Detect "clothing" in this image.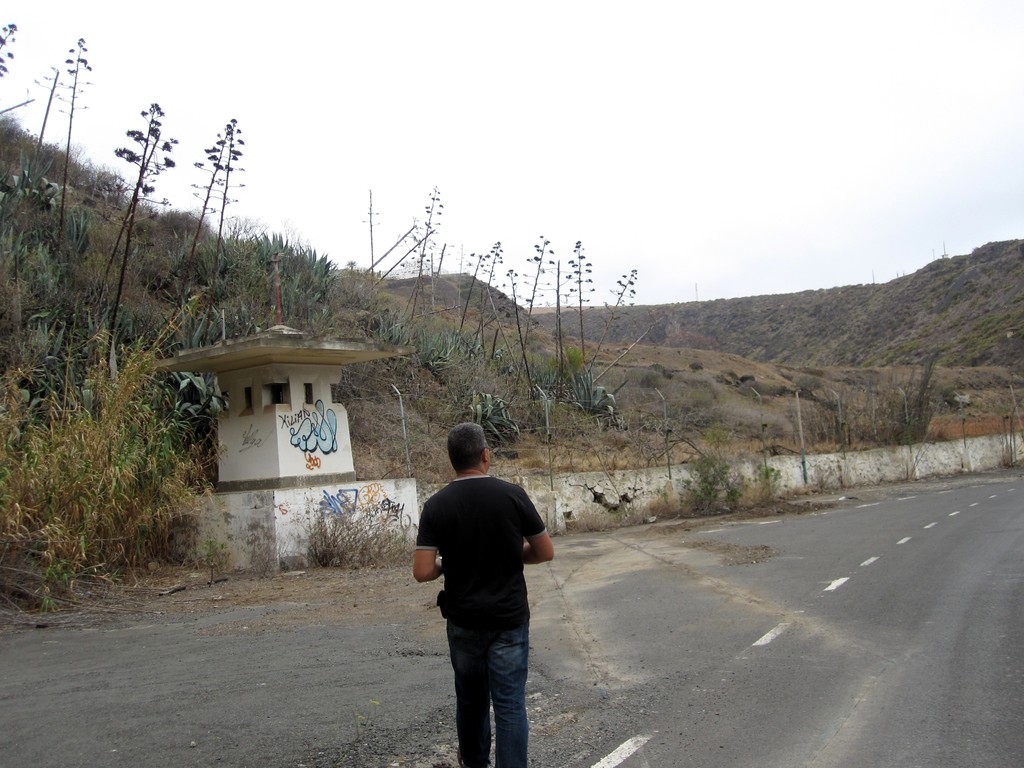
Detection: locate(412, 477, 549, 767).
